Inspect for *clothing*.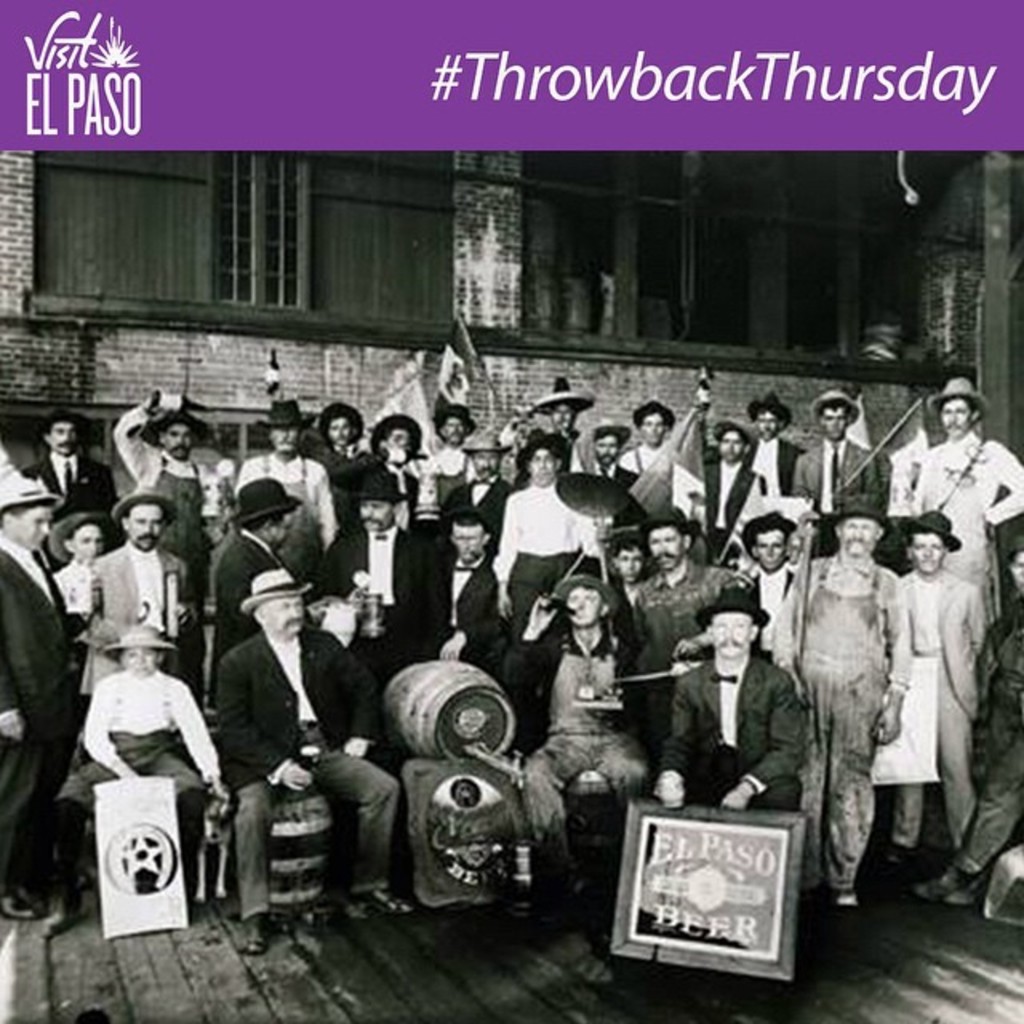
Inspection: (210,624,395,944).
